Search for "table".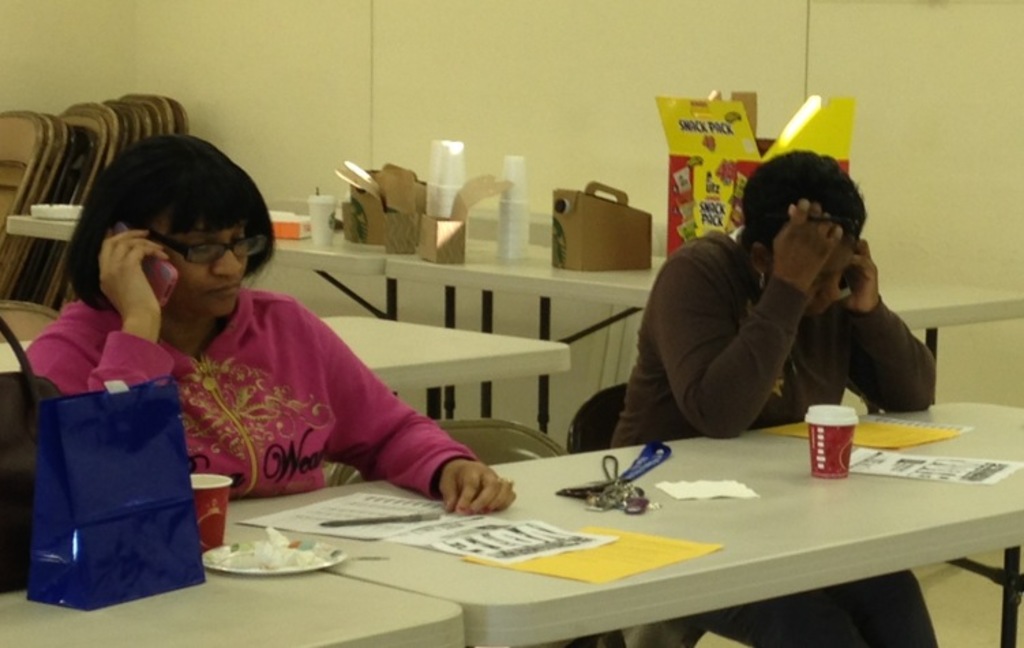
Found at <bbox>16, 332, 900, 643</bbox>.
